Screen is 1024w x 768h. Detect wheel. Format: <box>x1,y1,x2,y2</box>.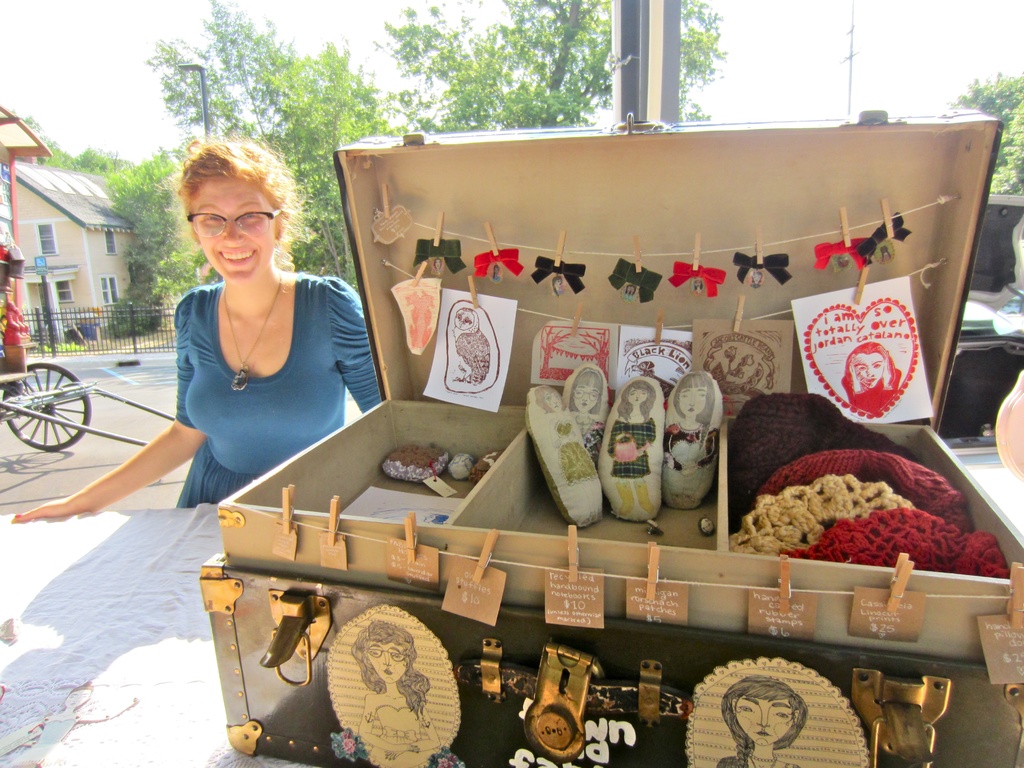
<box>9,363,83,454</box>.
